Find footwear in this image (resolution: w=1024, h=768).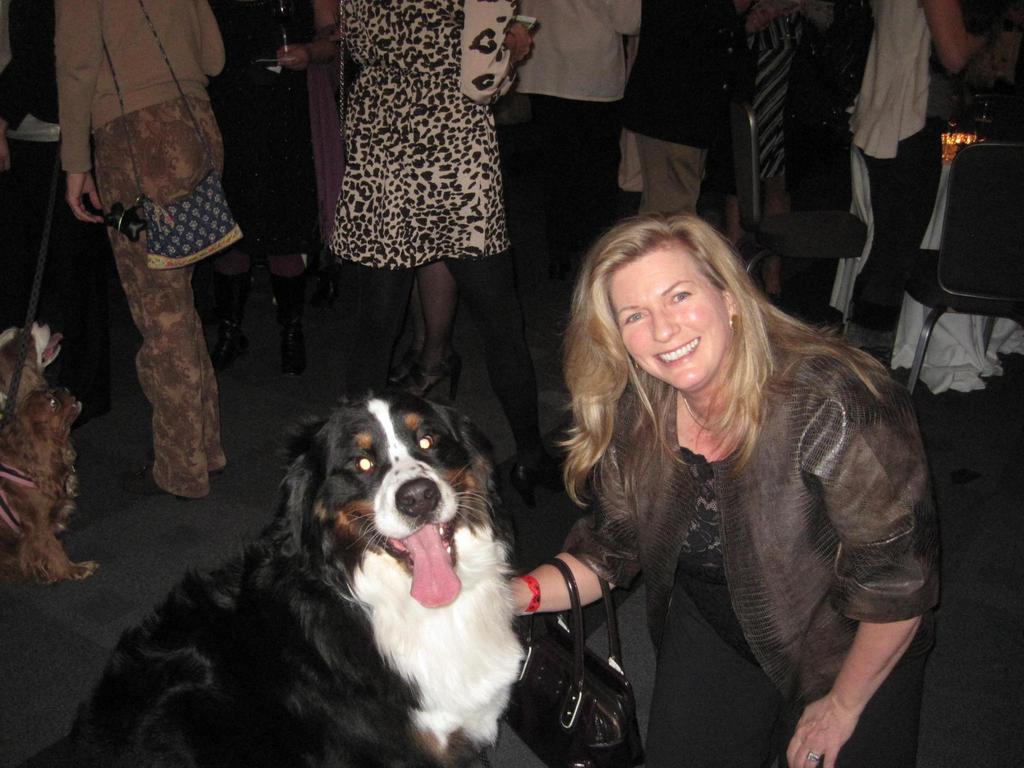
Rect(518, 433, 572, 499).
